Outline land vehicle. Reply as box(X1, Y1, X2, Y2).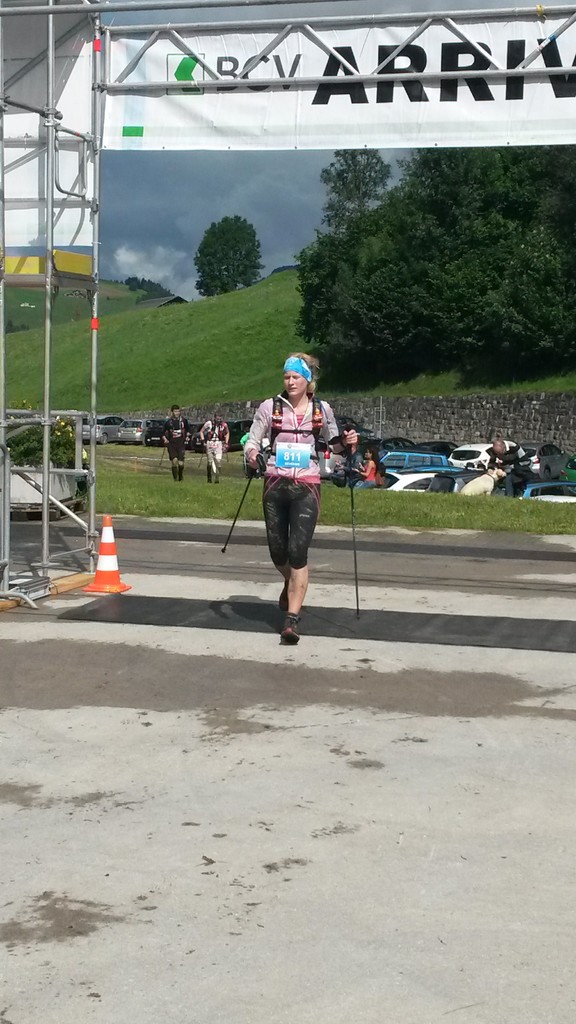
box(543, 493, 575, 500).
